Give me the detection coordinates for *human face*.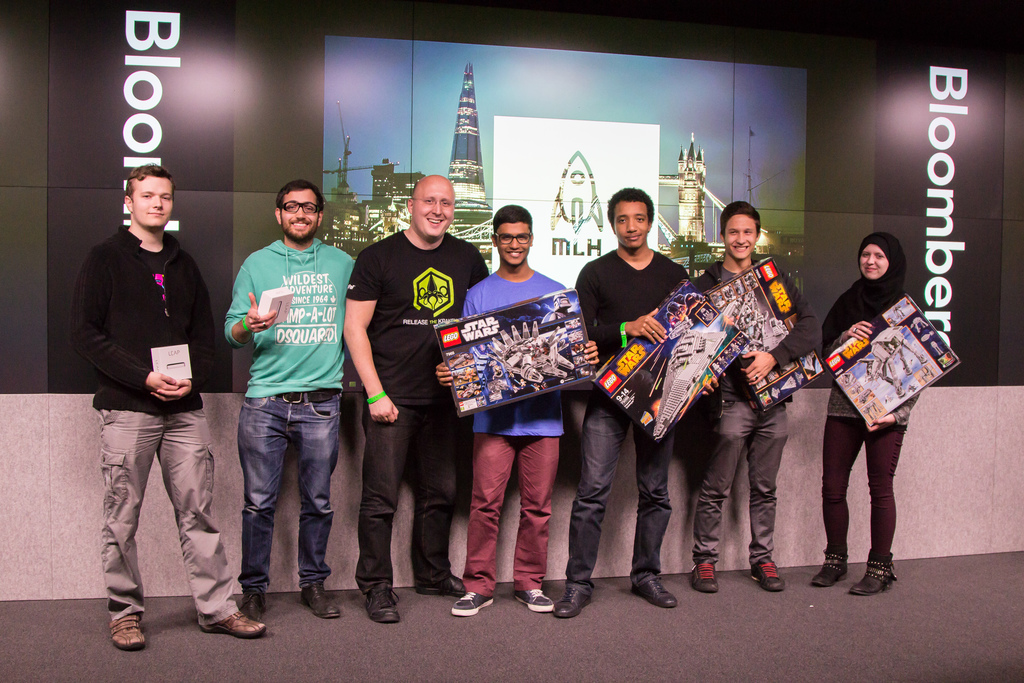
281 188 316 240.
